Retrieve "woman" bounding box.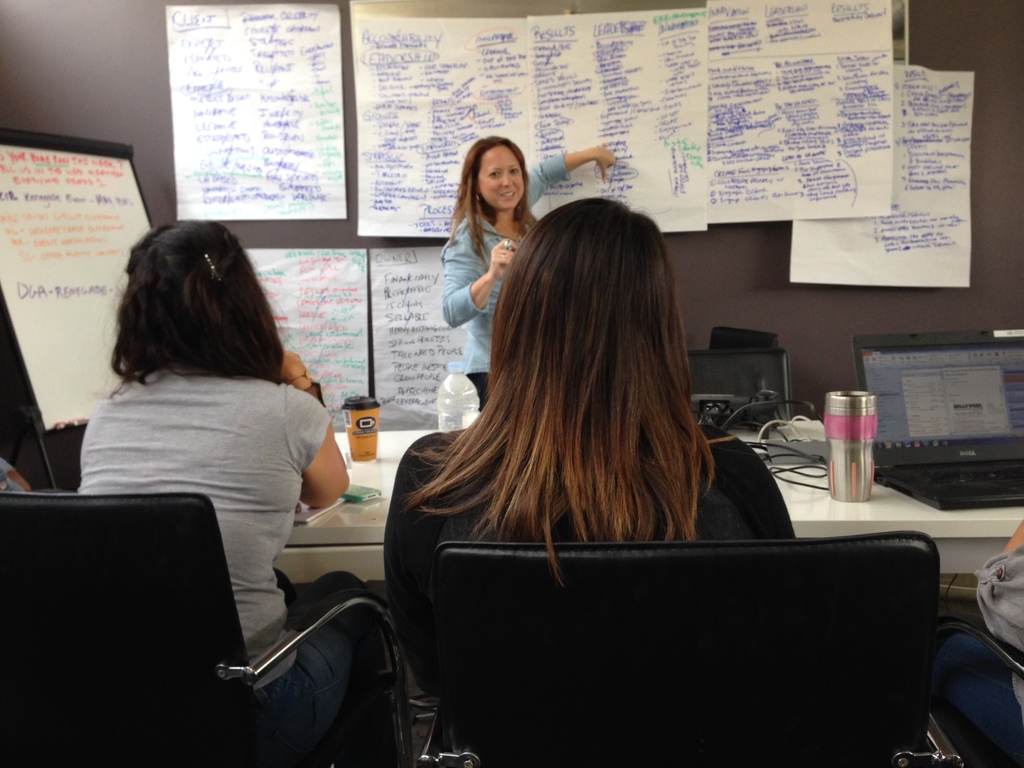
Bounding box: 442/137/618/406.
